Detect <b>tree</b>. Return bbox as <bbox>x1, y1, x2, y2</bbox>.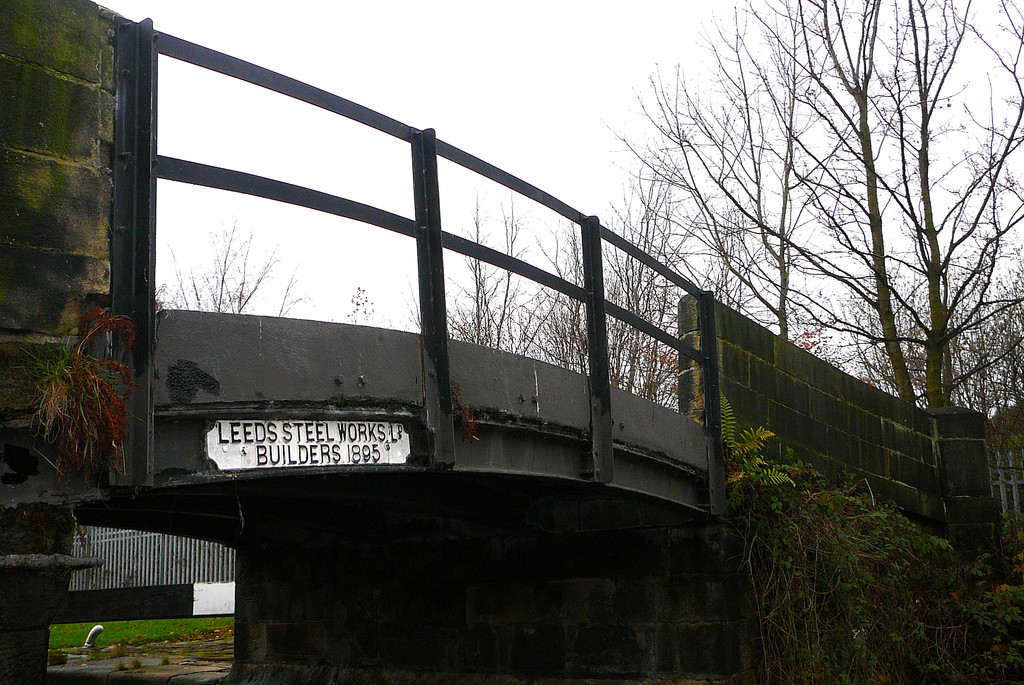
<bbox>151, 229, 312, 316</bbox>.
